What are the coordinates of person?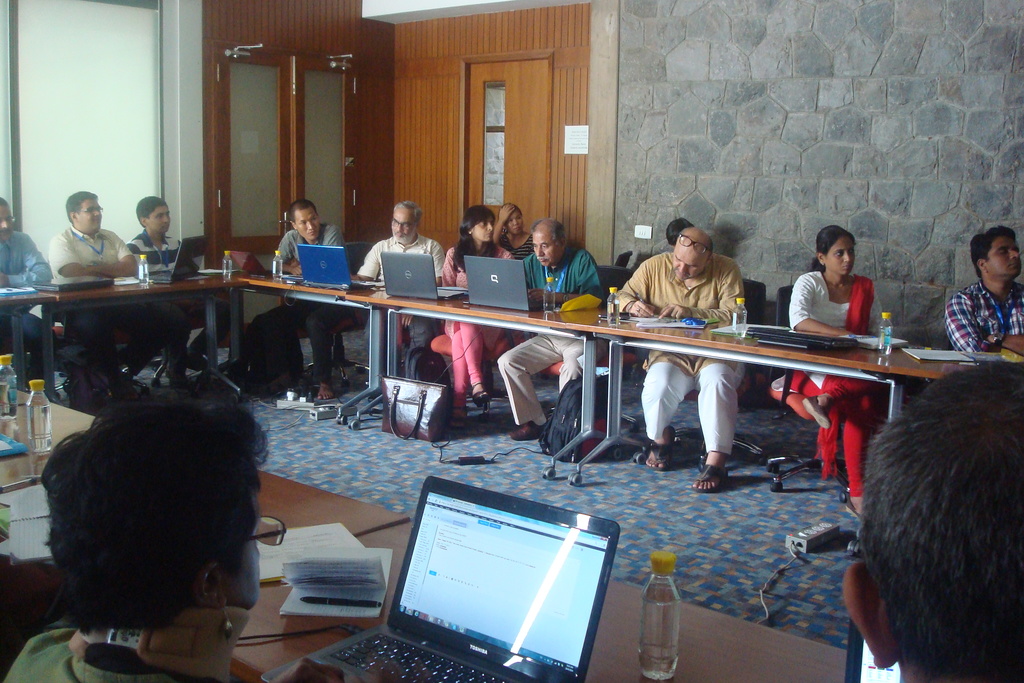
<box>1,379,355,682</box>.
